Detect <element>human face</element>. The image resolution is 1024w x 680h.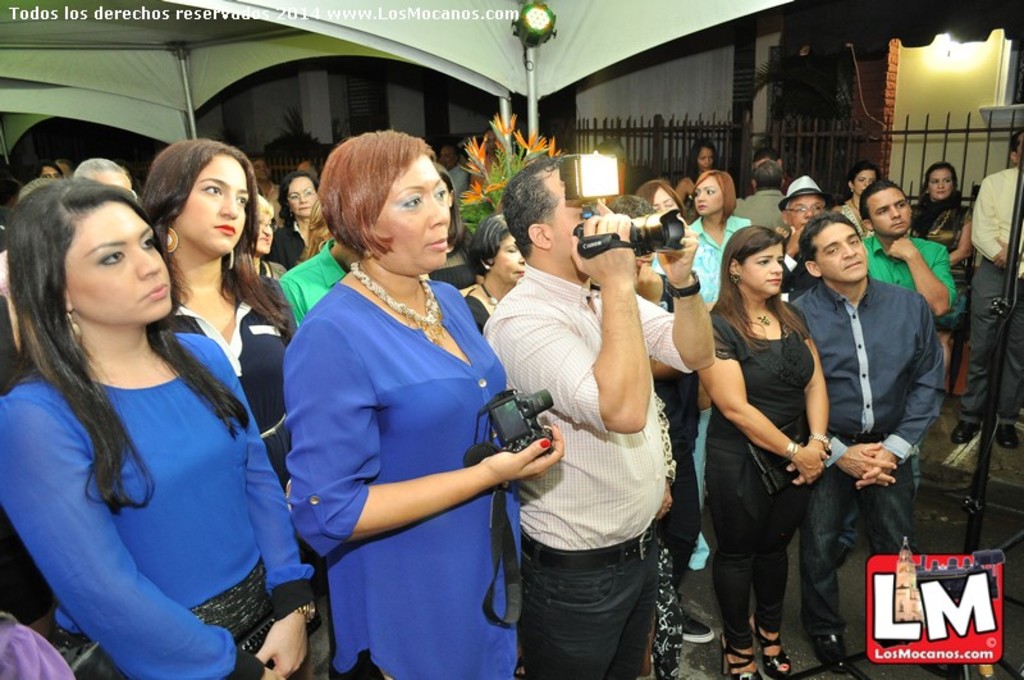
bbox(374, 154, 449, 271).
